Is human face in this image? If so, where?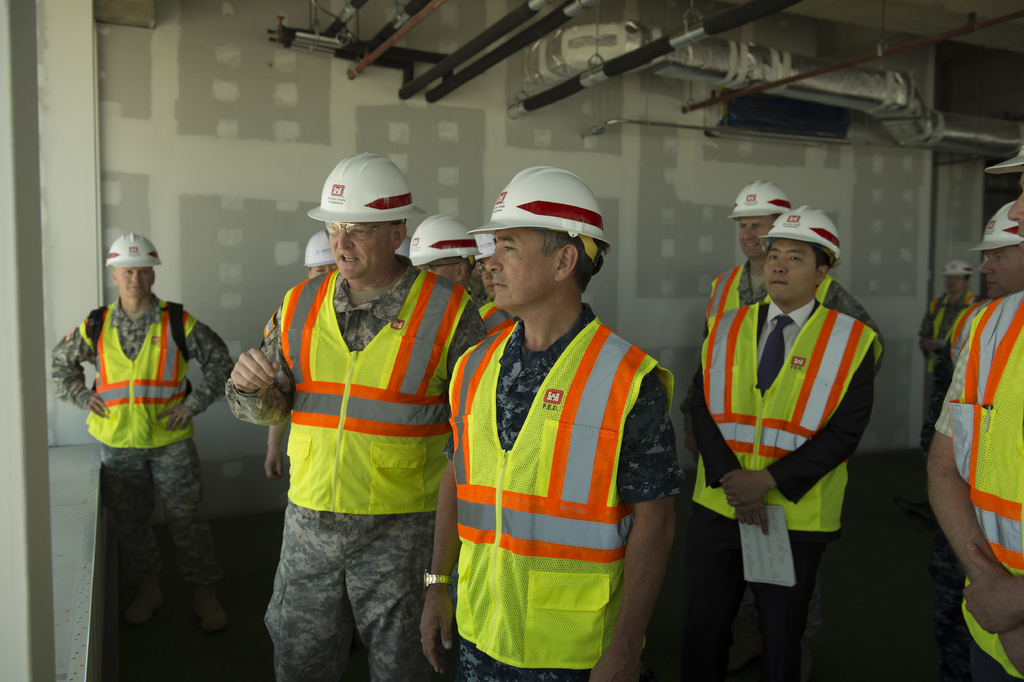
Yes, at [111, 267, 152, 300].
